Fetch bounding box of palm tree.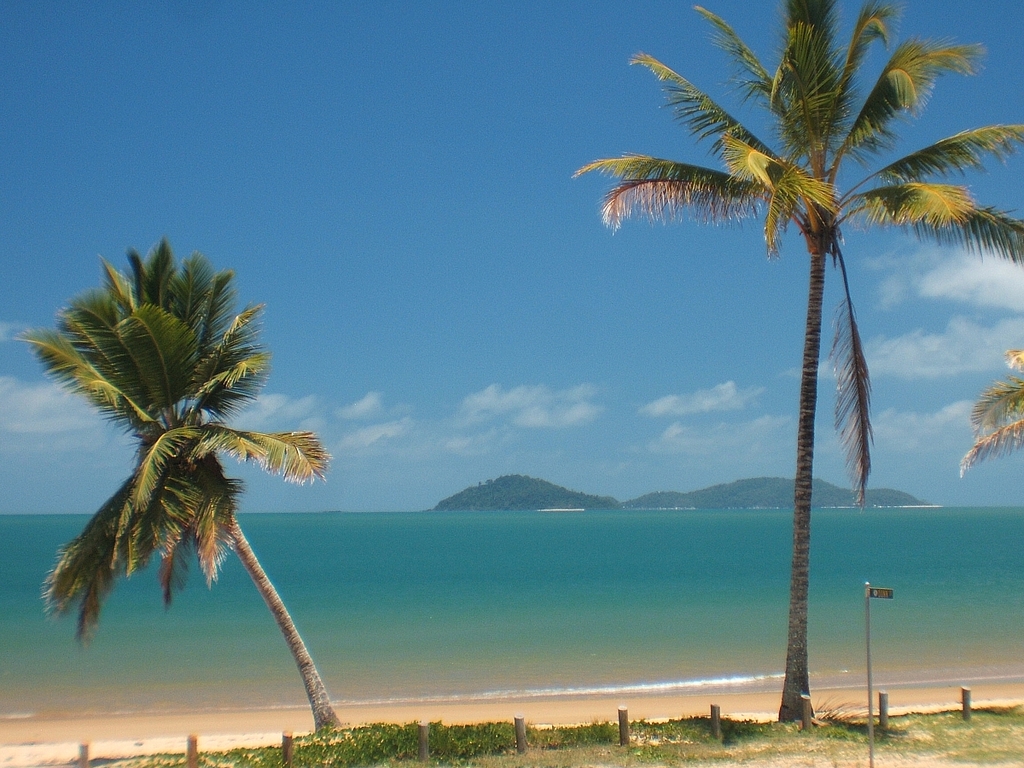
Bbox: 7,231,352,737.
